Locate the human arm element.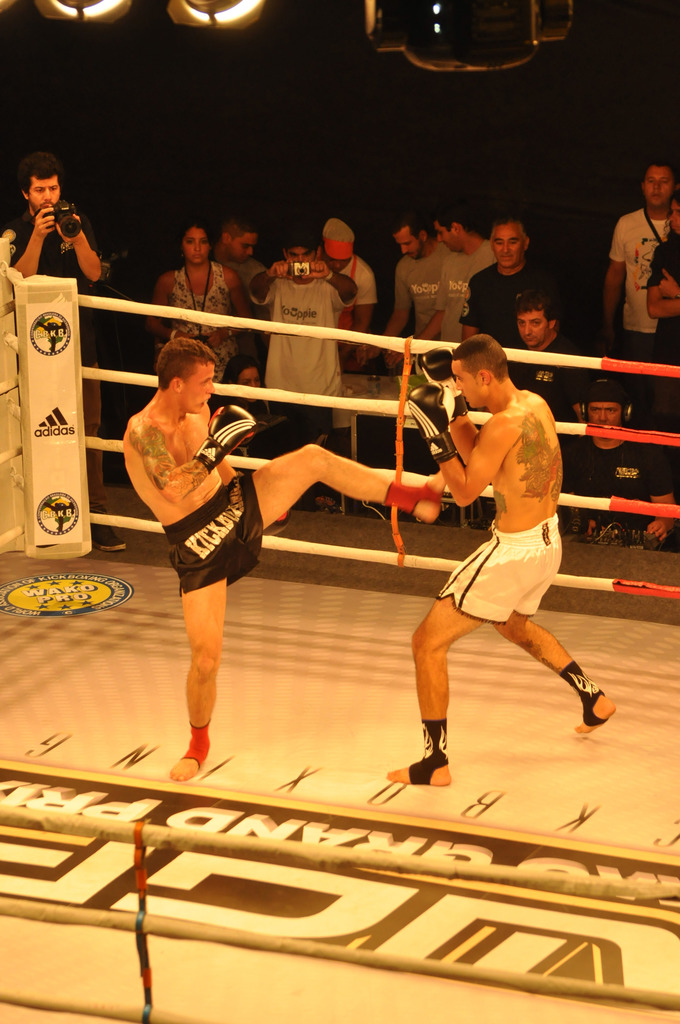
Element bbox: crop(638, 244, 679, 321).
